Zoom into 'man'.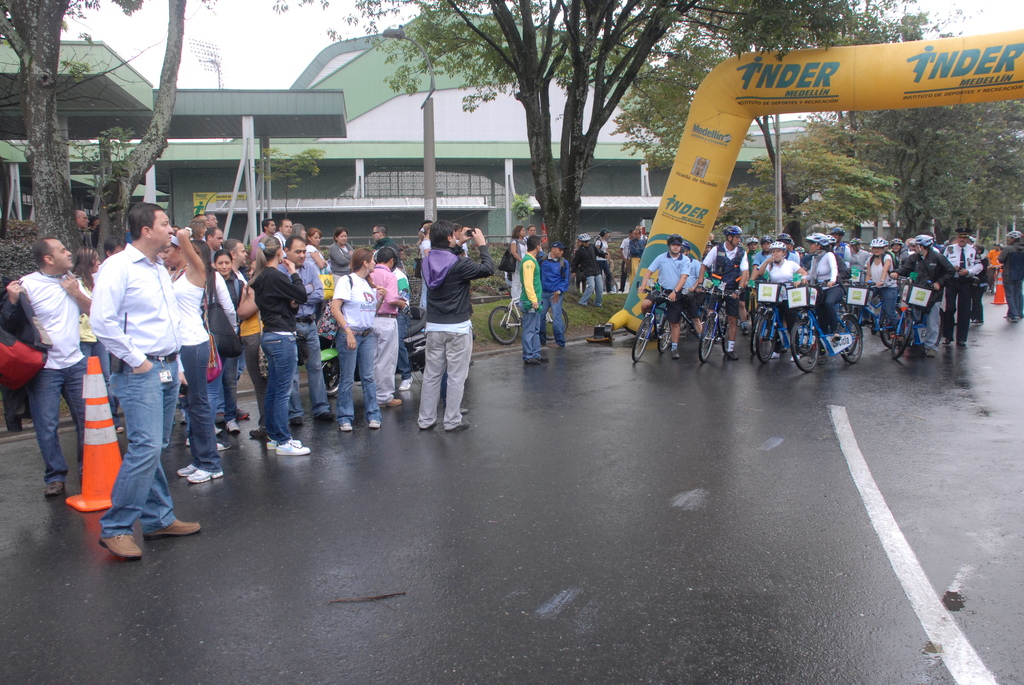
Zoom target: l=202, t=225, r=223, b=260.
